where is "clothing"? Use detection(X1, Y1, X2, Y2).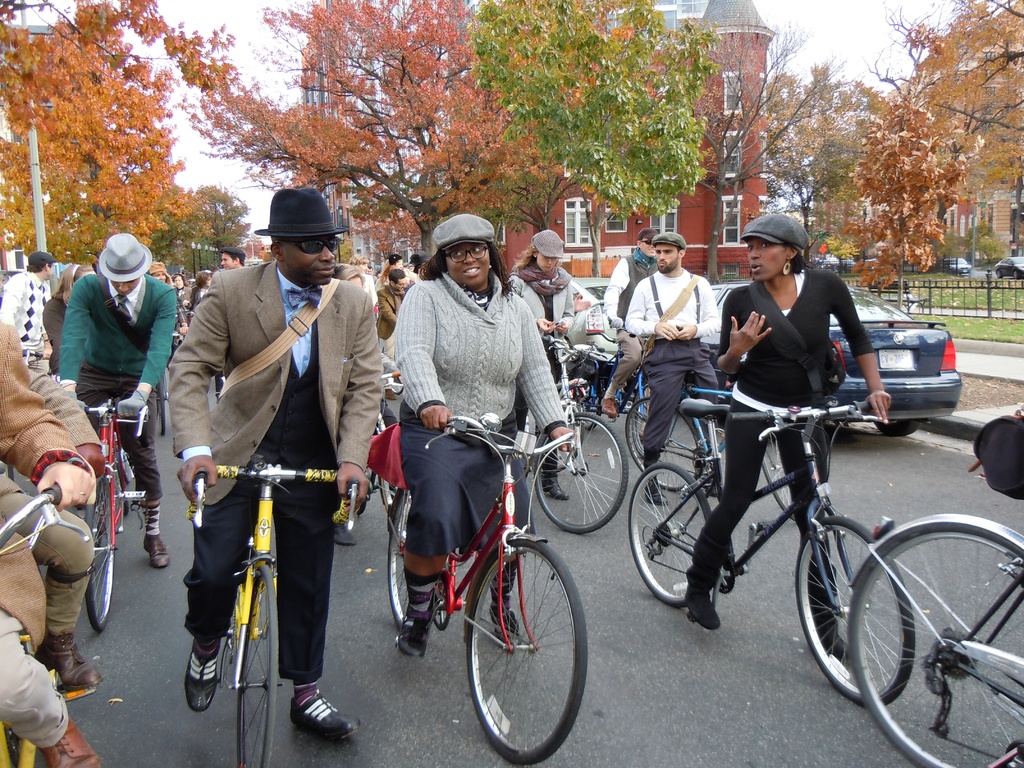
detection(168, 207, 362, 666).
